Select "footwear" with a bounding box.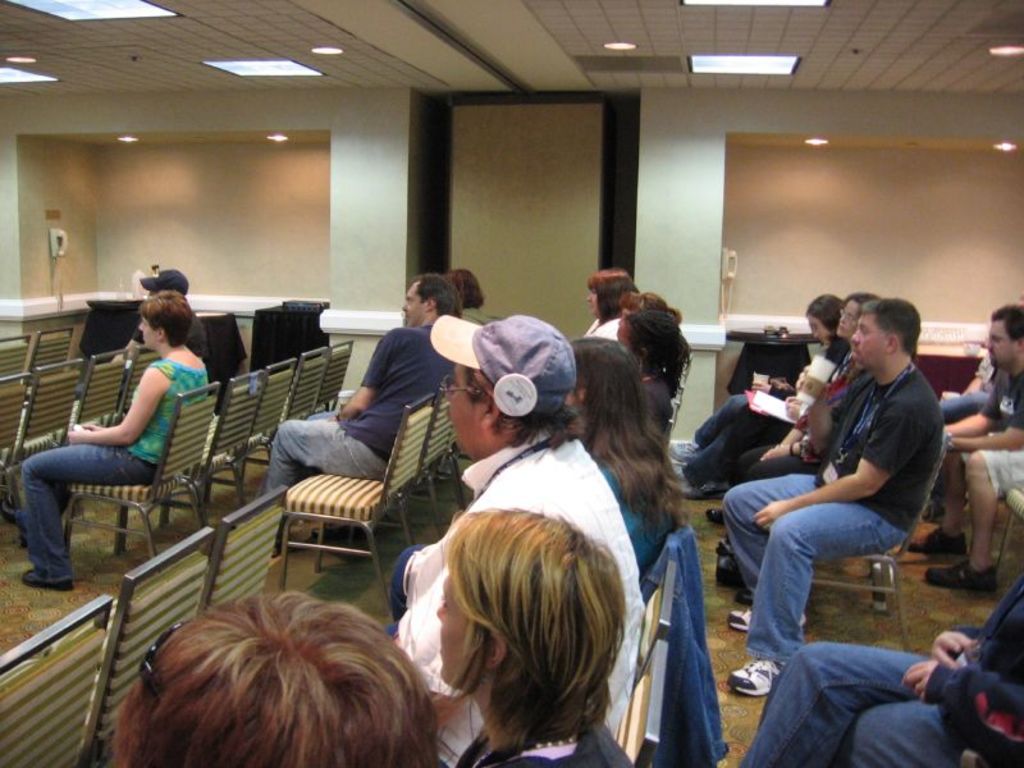
[909,529,969,558].
